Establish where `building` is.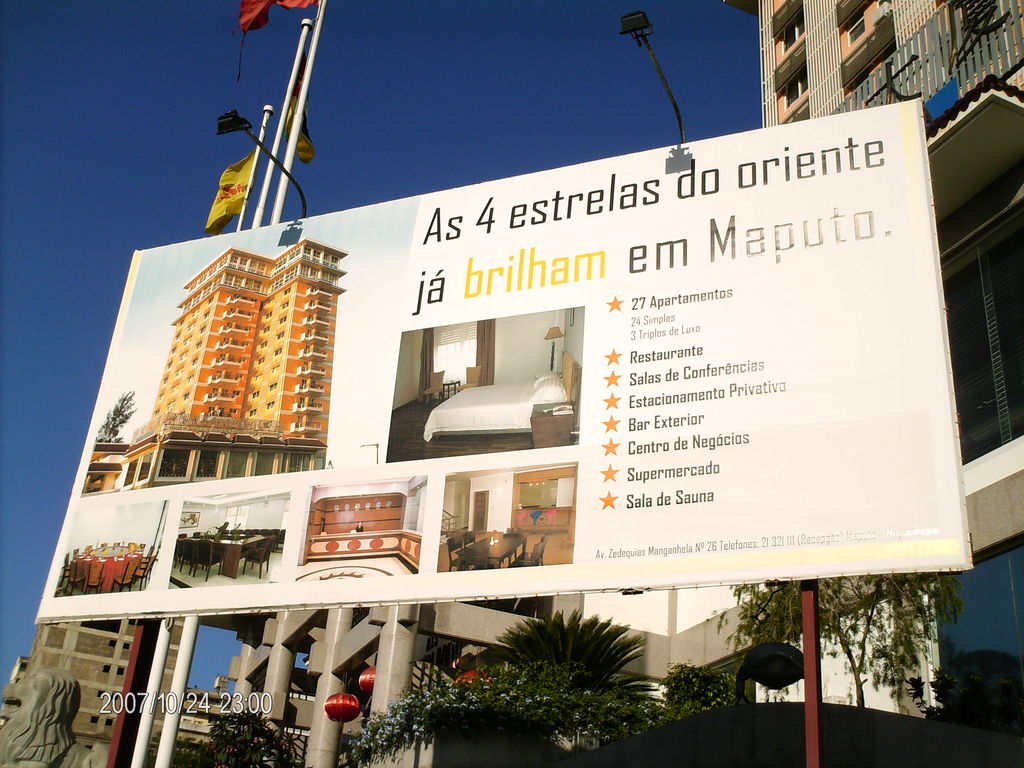
Established at box(48, 502, 170, 595).
